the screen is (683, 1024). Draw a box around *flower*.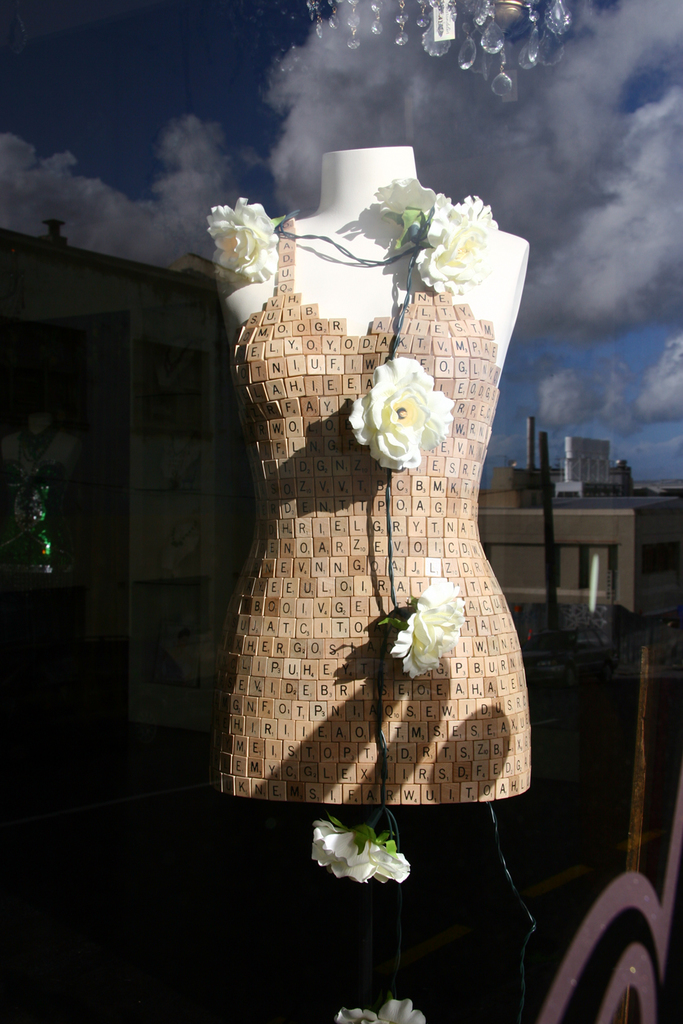
select_region(313, 827, 415, 895).
